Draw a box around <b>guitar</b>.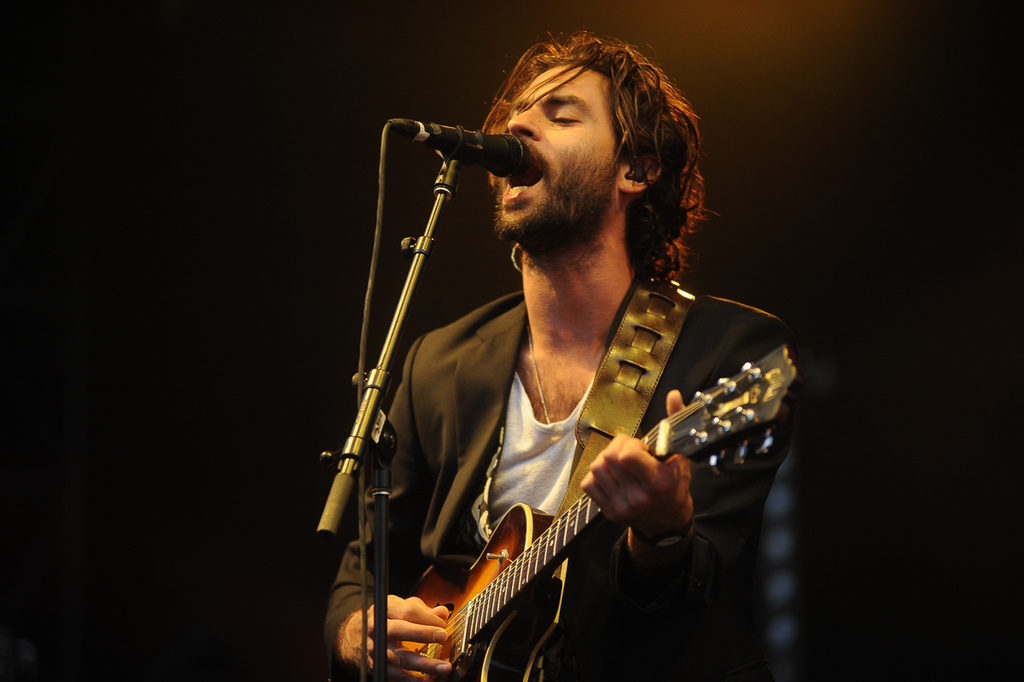
pyautogui.locateOnScreen(363, 302, 809, 681).
